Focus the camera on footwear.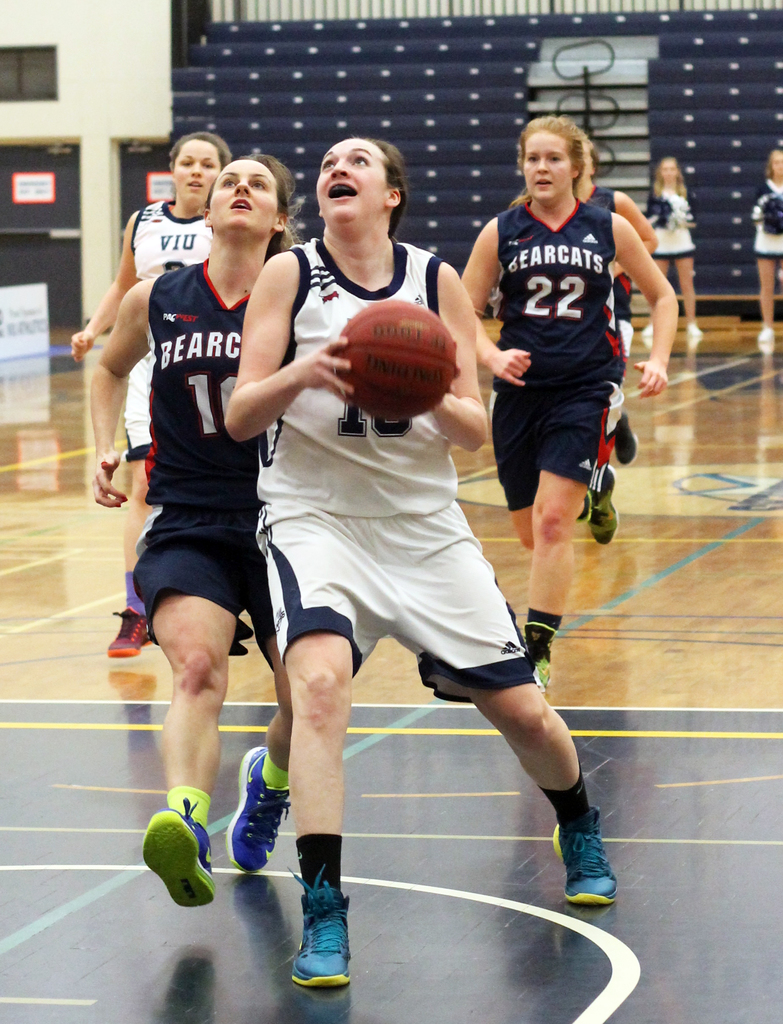
Focus region: [140, 797, 217, 913].
